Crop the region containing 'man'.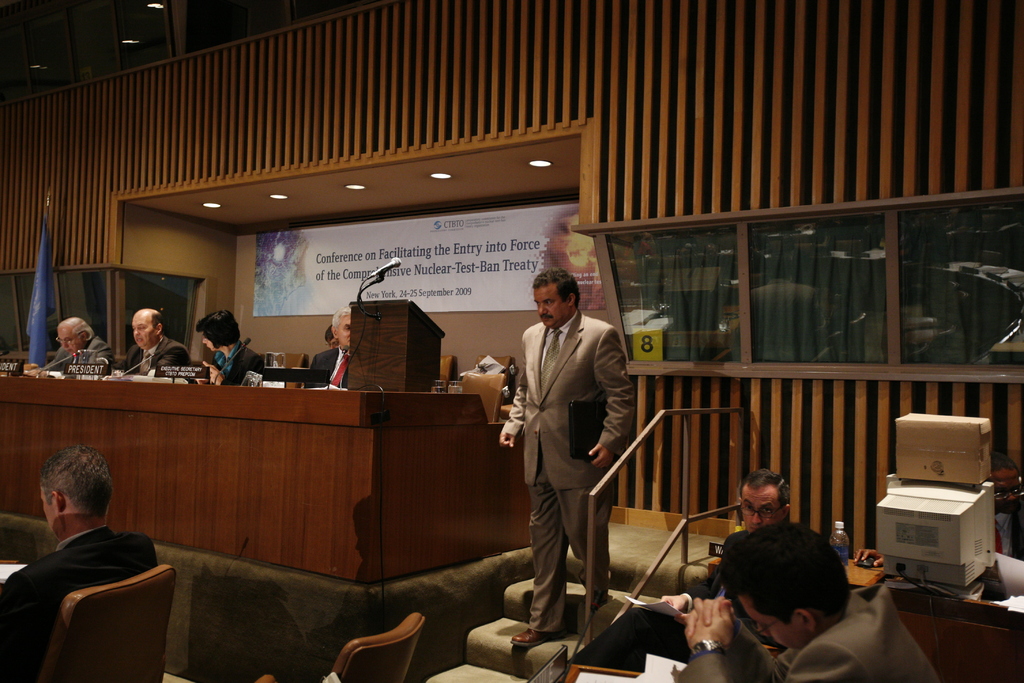
Crop region: locate(3, 456, 178, 681).
